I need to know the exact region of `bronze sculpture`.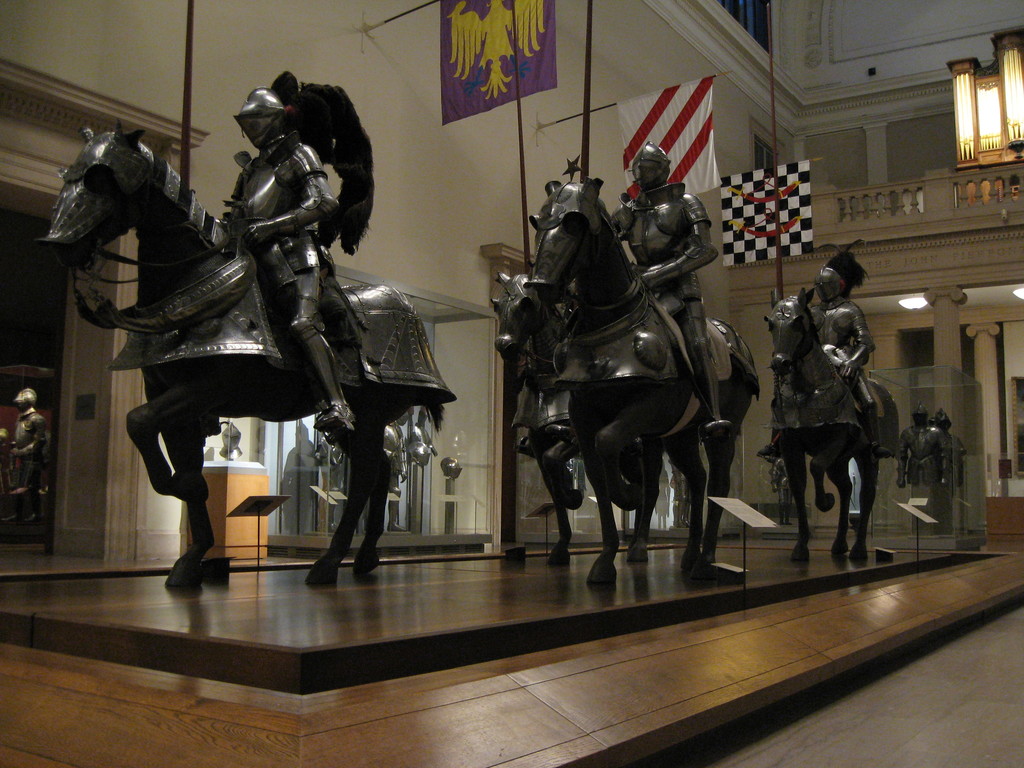
Region: Rect(488, 266, 666, 580).
